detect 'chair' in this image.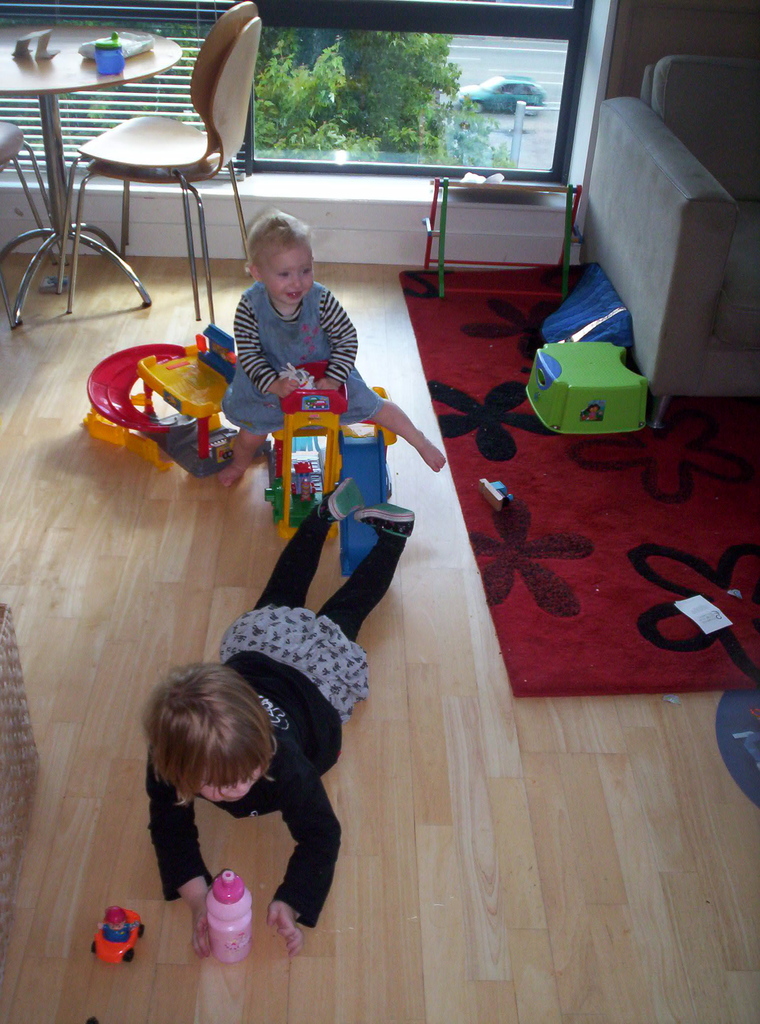
Detection: select_region(0, 115, 60, 346).
